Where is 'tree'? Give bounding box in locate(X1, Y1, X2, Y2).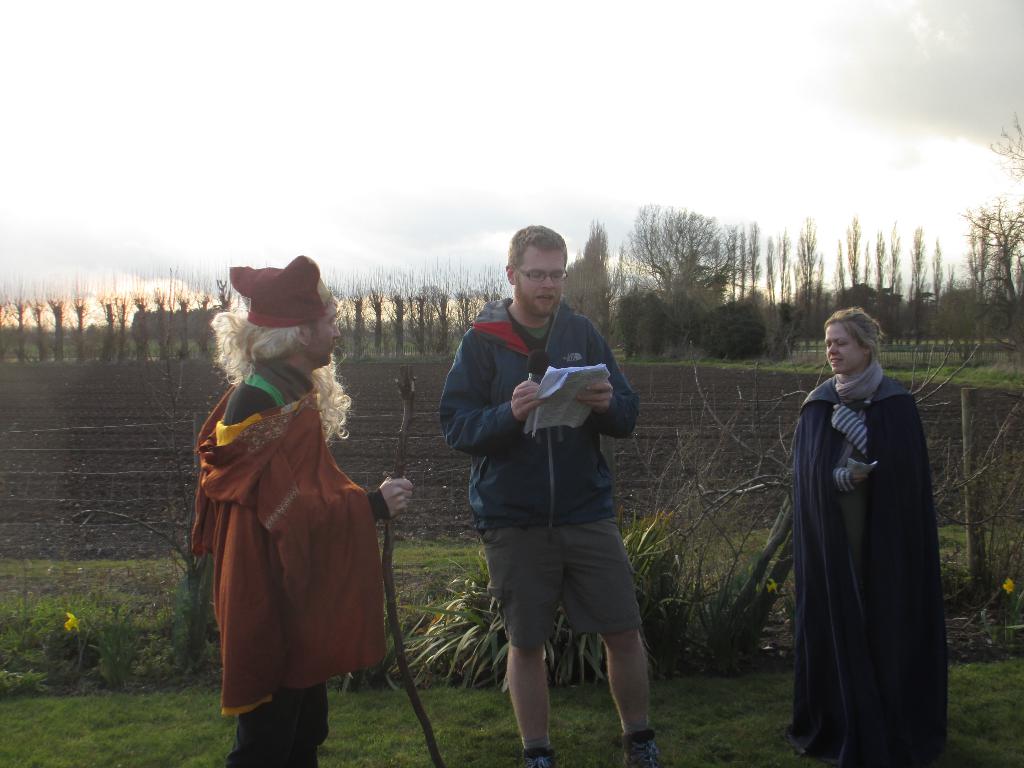
locate(899, 225, 936, 318).
